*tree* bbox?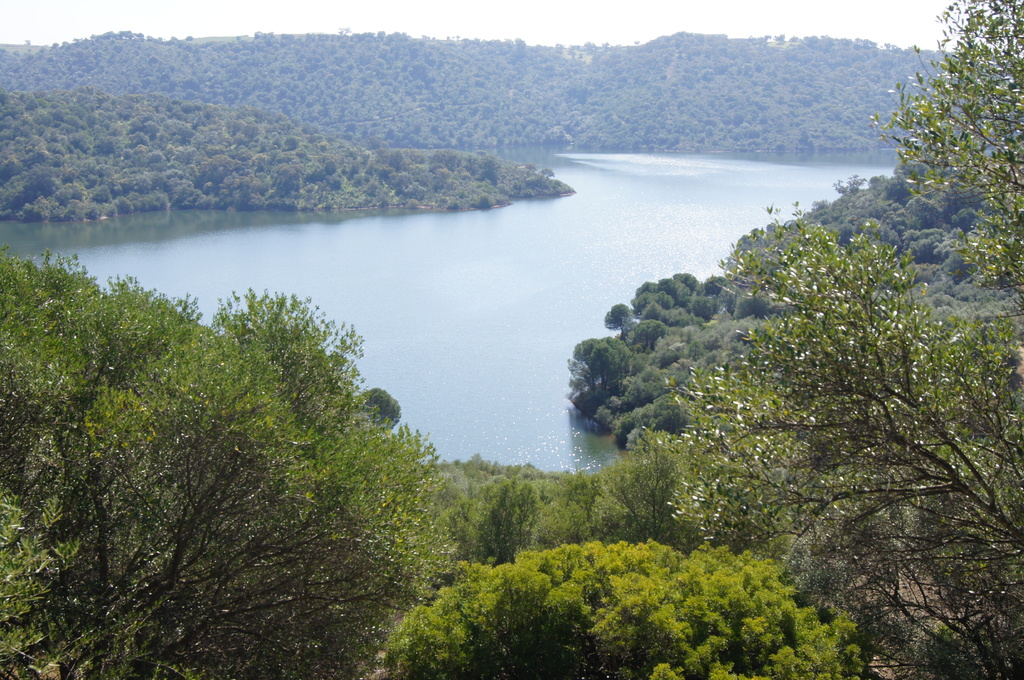
385:521:858:679
